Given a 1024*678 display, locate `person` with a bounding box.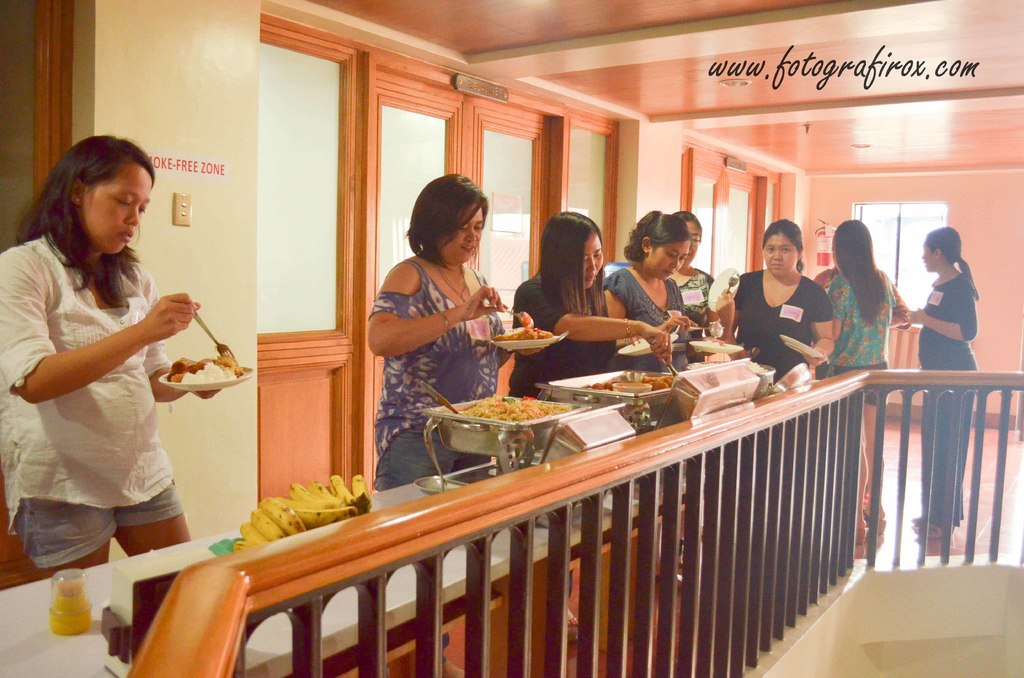
Located: <region>11, 139, 208, 619</region>.
